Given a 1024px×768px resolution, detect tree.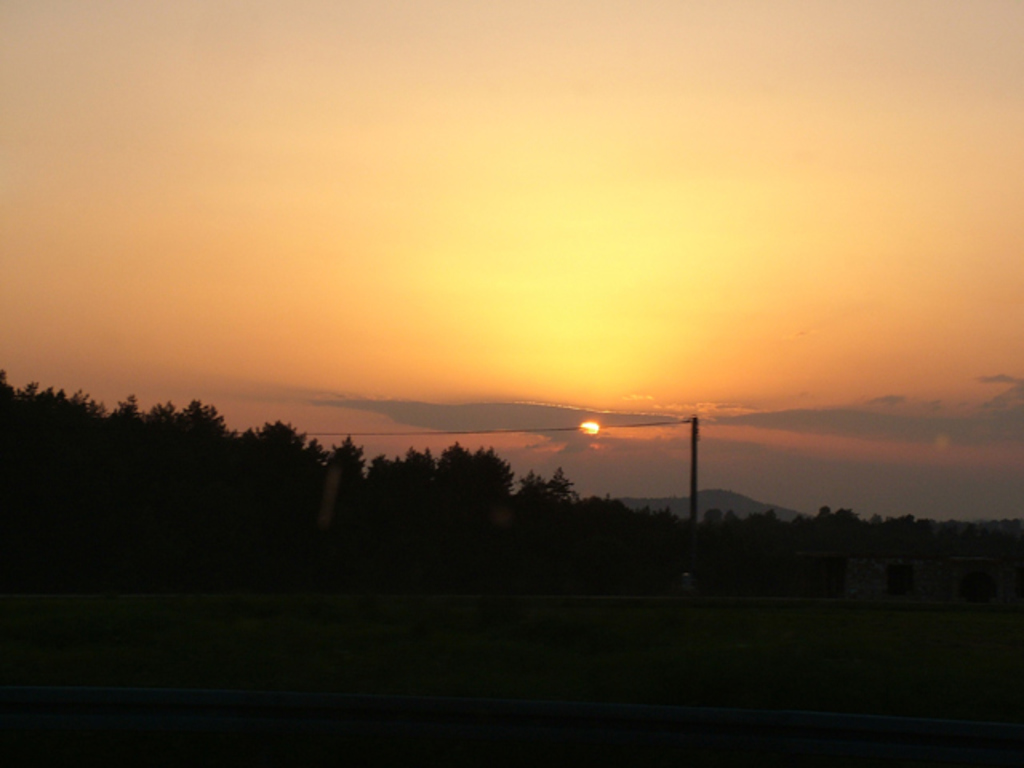
248:416:307:570.
